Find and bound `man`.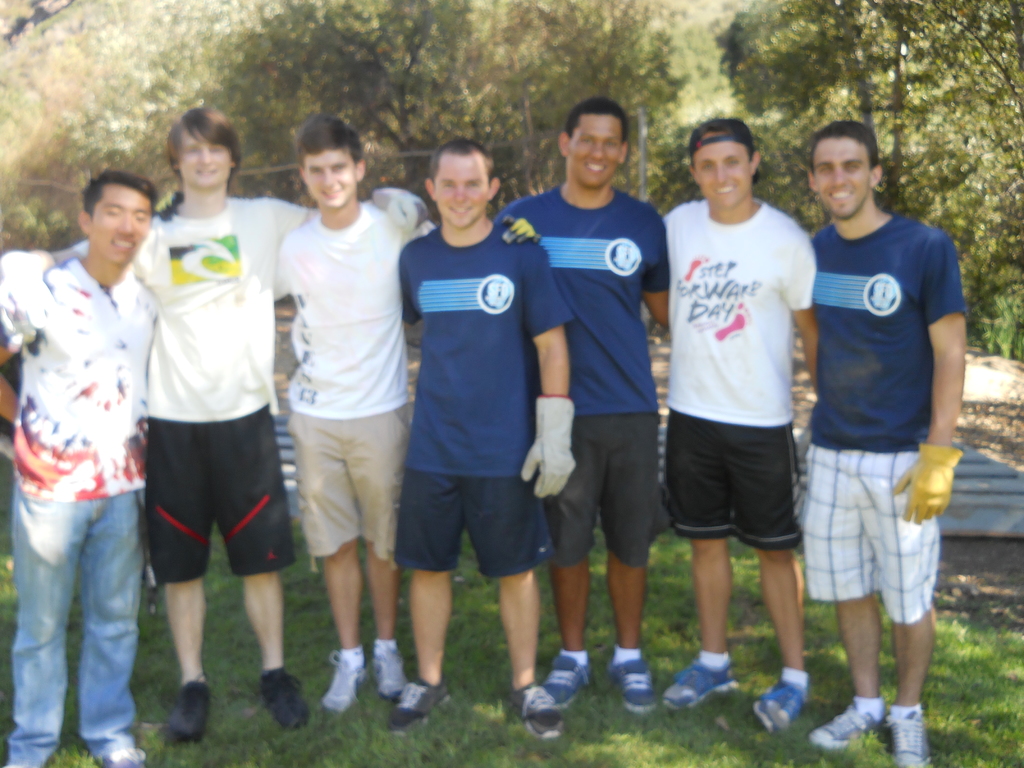
Bound: <region>0, 104, 429, 748</region>.
